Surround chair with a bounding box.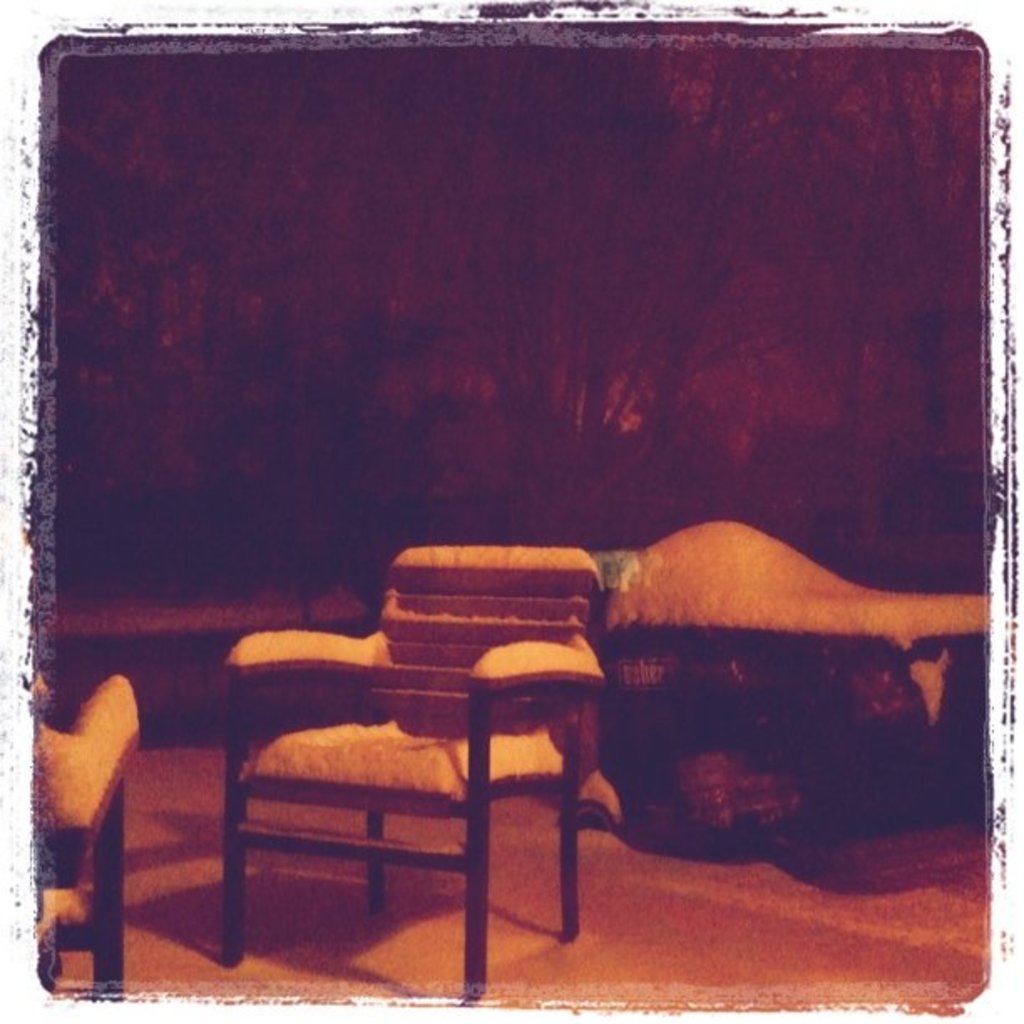
locate(191, 515, 659, 992).
